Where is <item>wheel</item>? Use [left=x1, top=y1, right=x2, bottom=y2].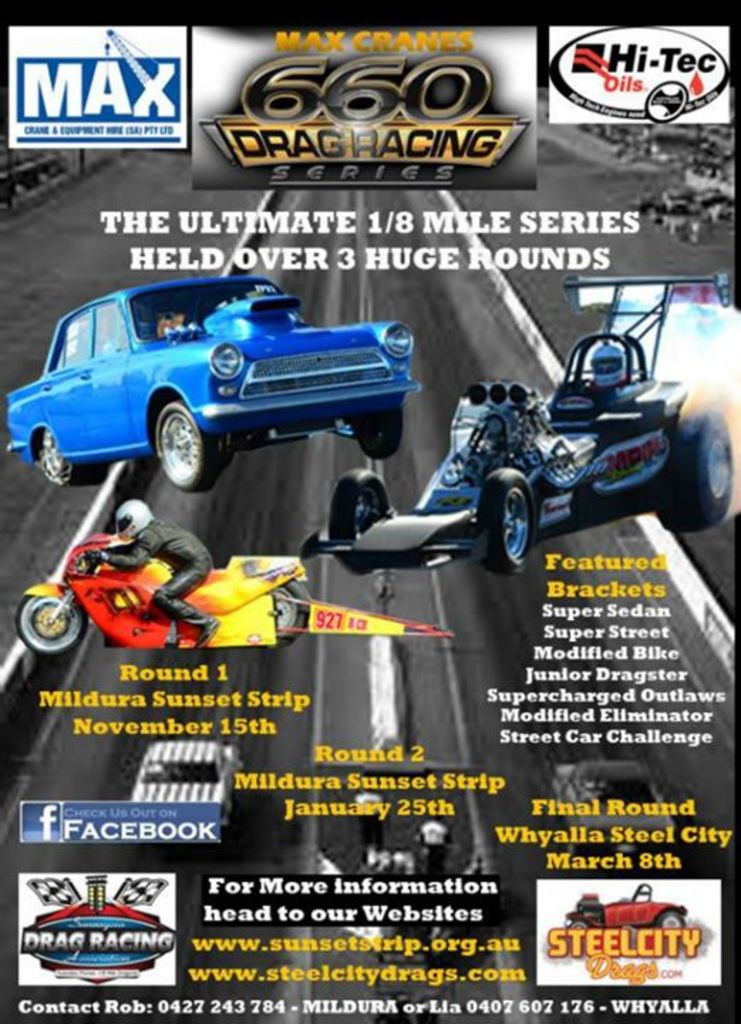
[left=131, top=393, right=209, bottom=475].
